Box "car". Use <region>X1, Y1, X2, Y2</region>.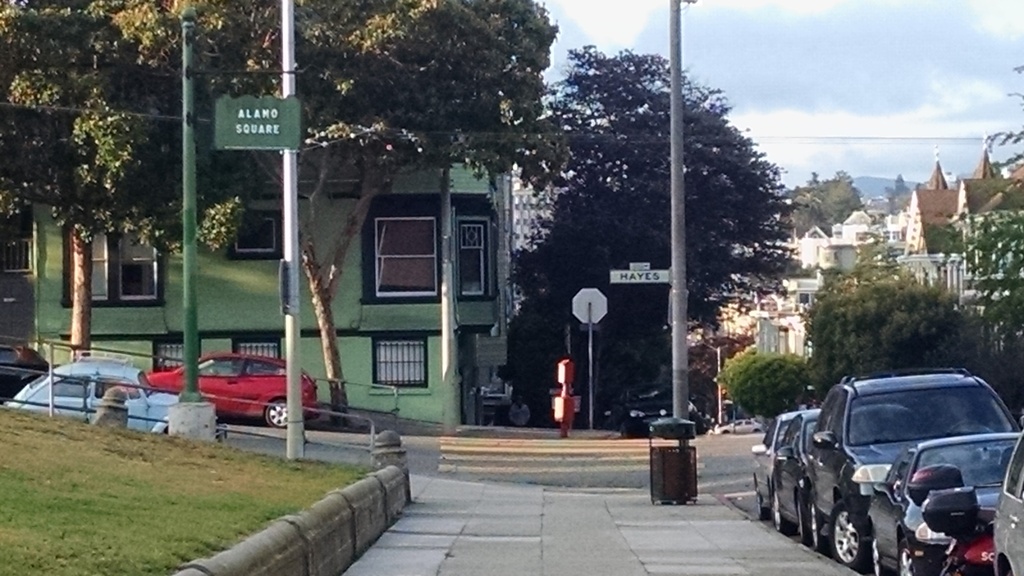
<region>11, 351, 227, 445</region>.
